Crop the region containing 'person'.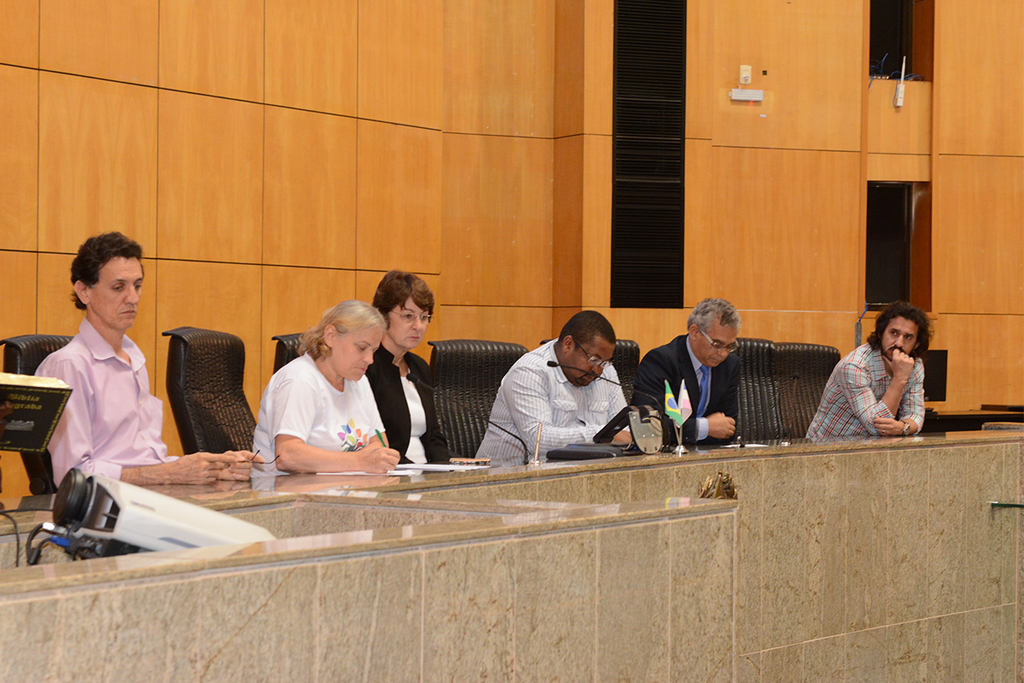
Crop region: 817:291:934:449.
